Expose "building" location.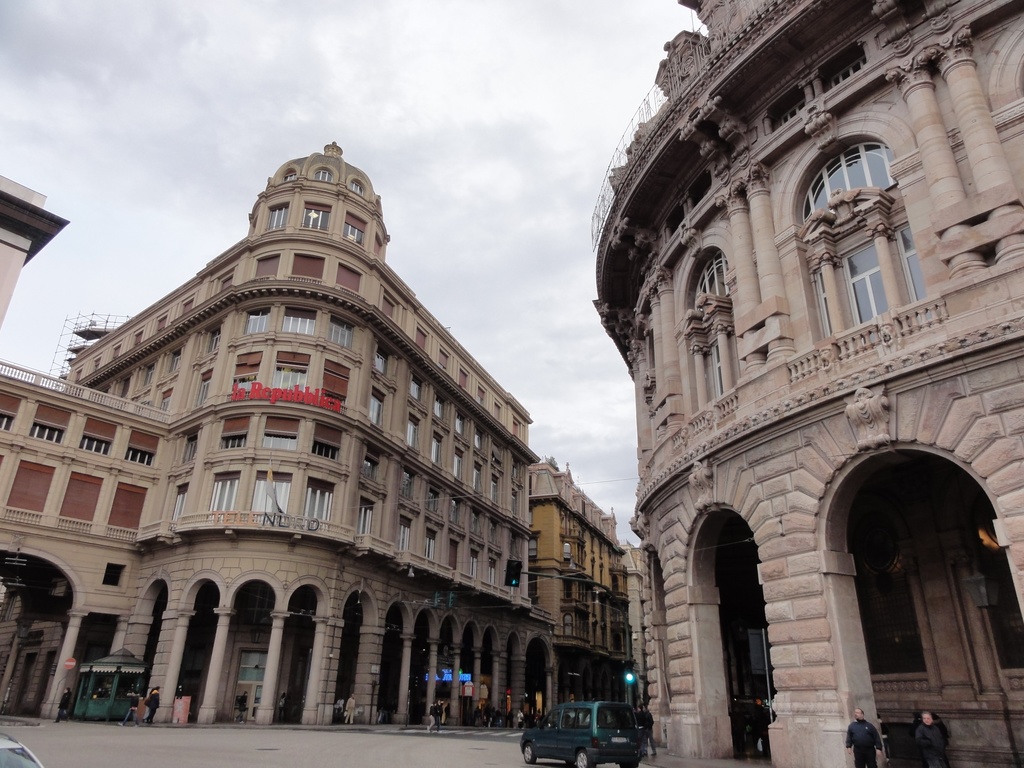
Exposed at 595:0:1023:767.
